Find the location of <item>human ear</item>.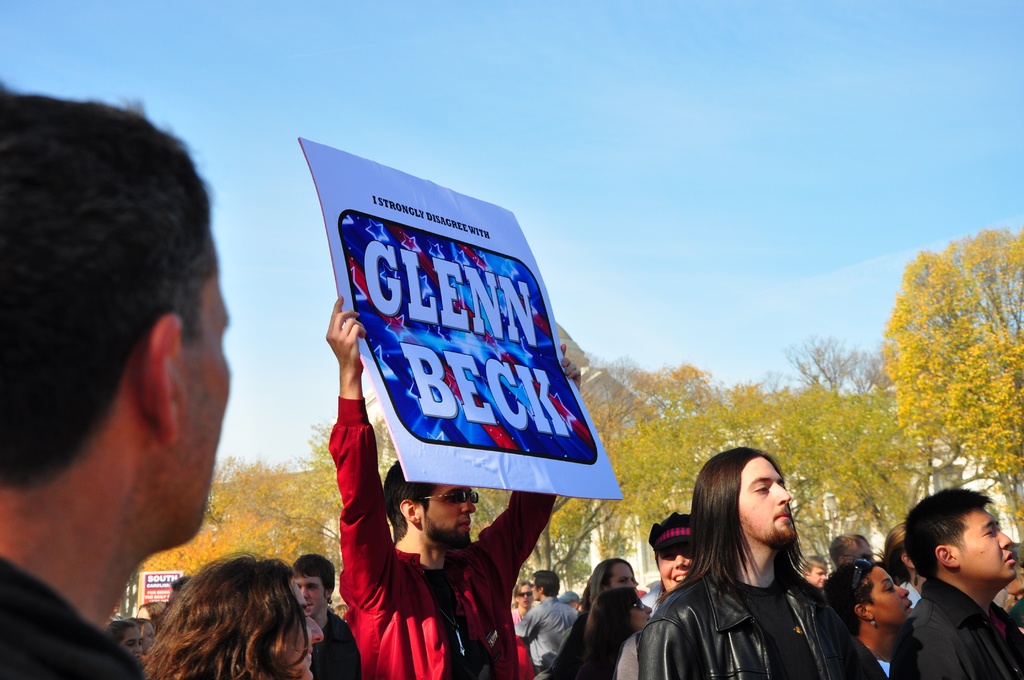
Location: bbox(145, 315, 187, 435).
